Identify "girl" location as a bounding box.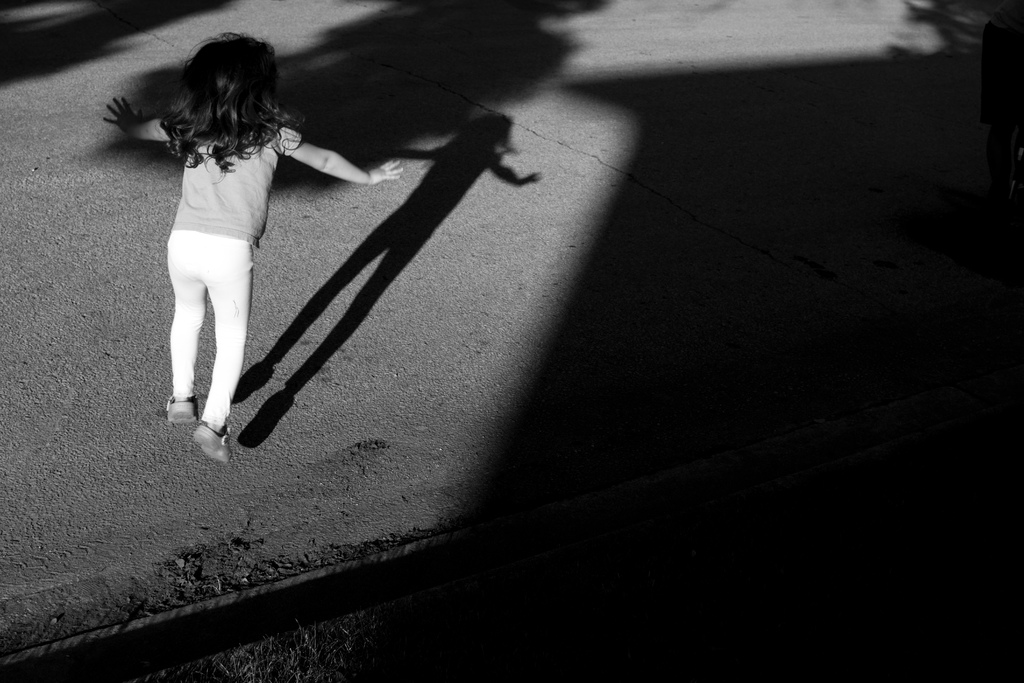
<bbox>101, 29, 405, 466</bbox>.
